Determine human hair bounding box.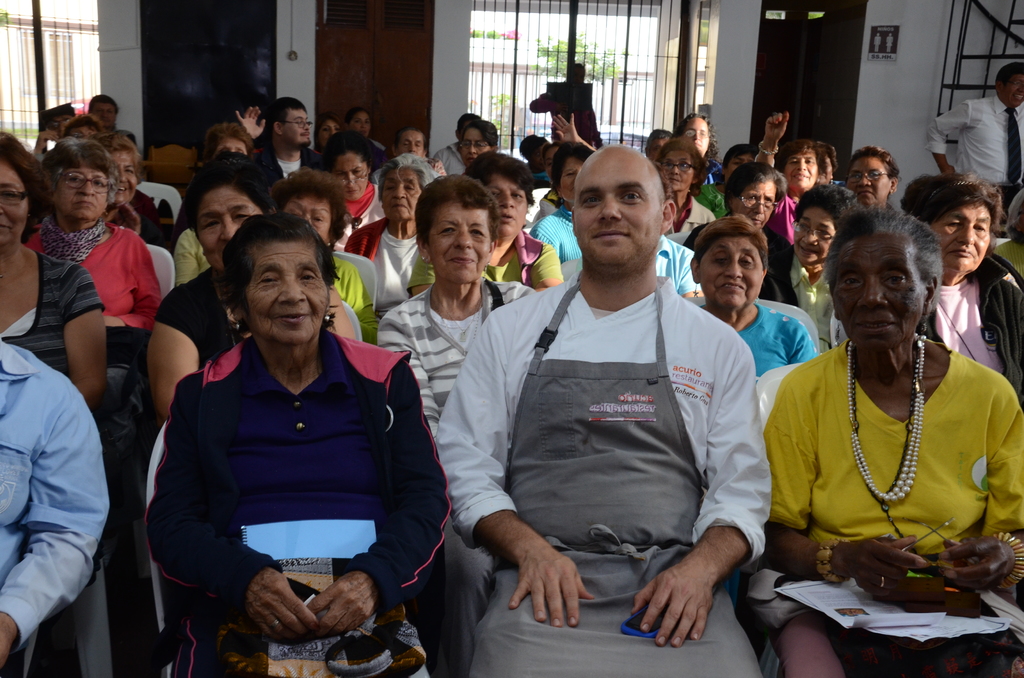
Determined: (721,143,760,170).
